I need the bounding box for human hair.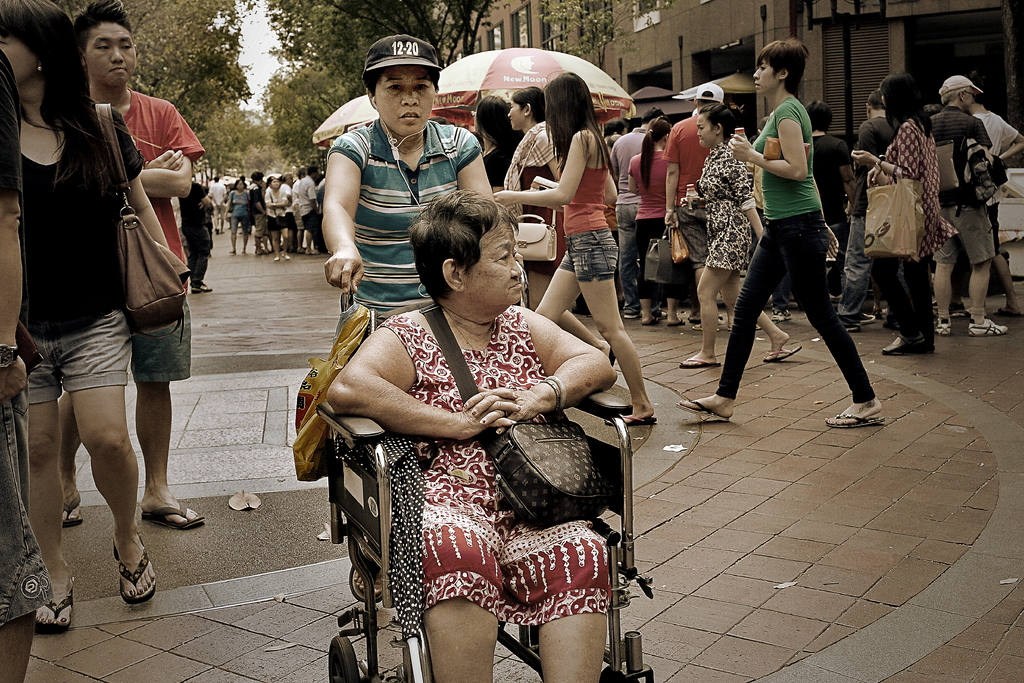
Here it is: (877,76,934,136).
